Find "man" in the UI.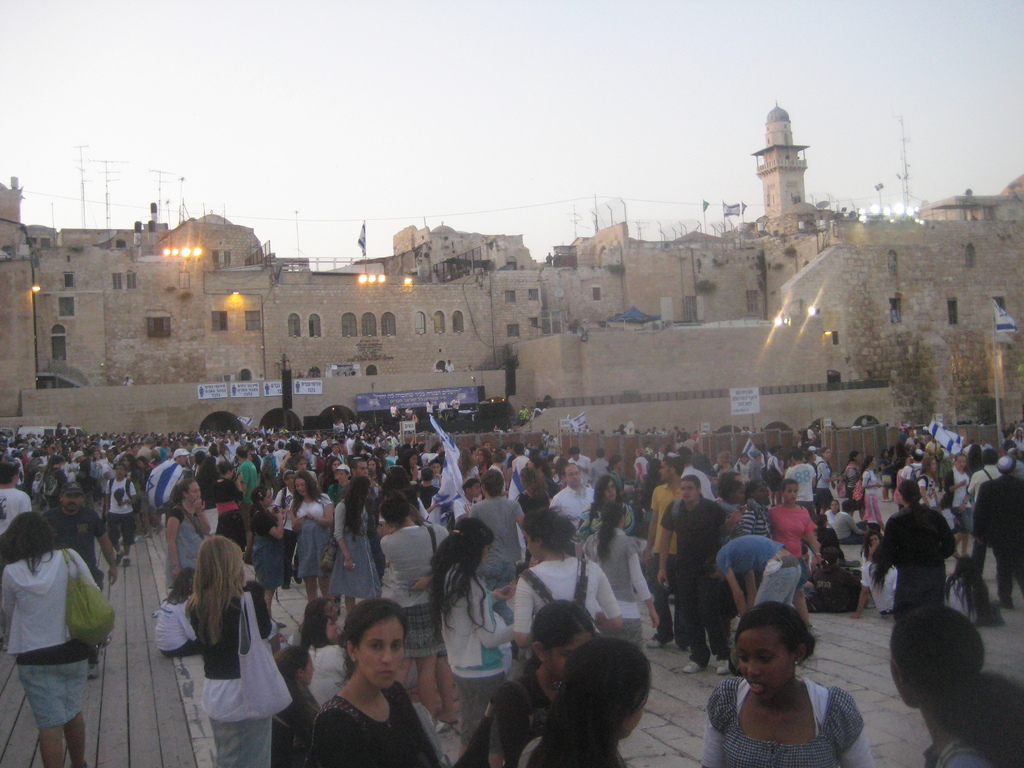
UI element at (x1=963, y1=447, x2=1005, y2=577).
